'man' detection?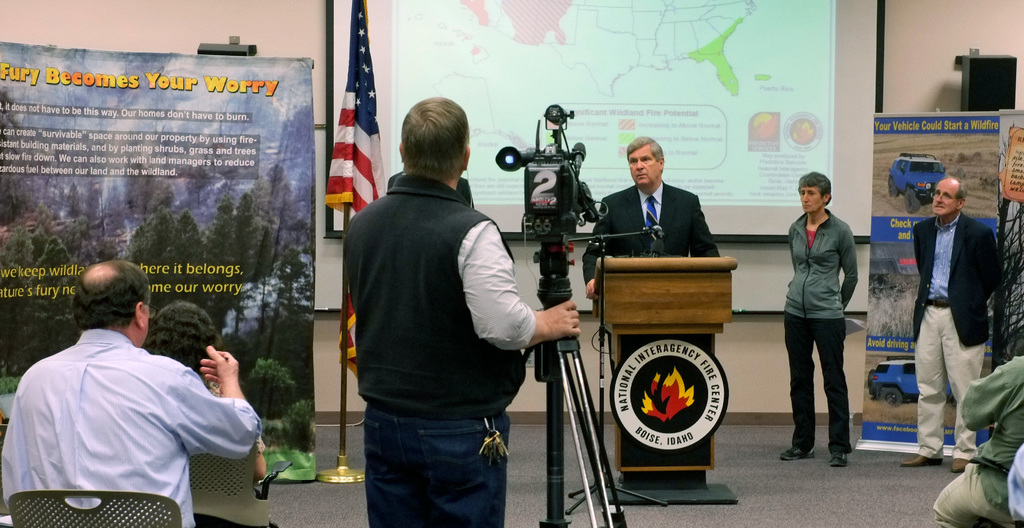
locate(943, 346, 1023, 527)
